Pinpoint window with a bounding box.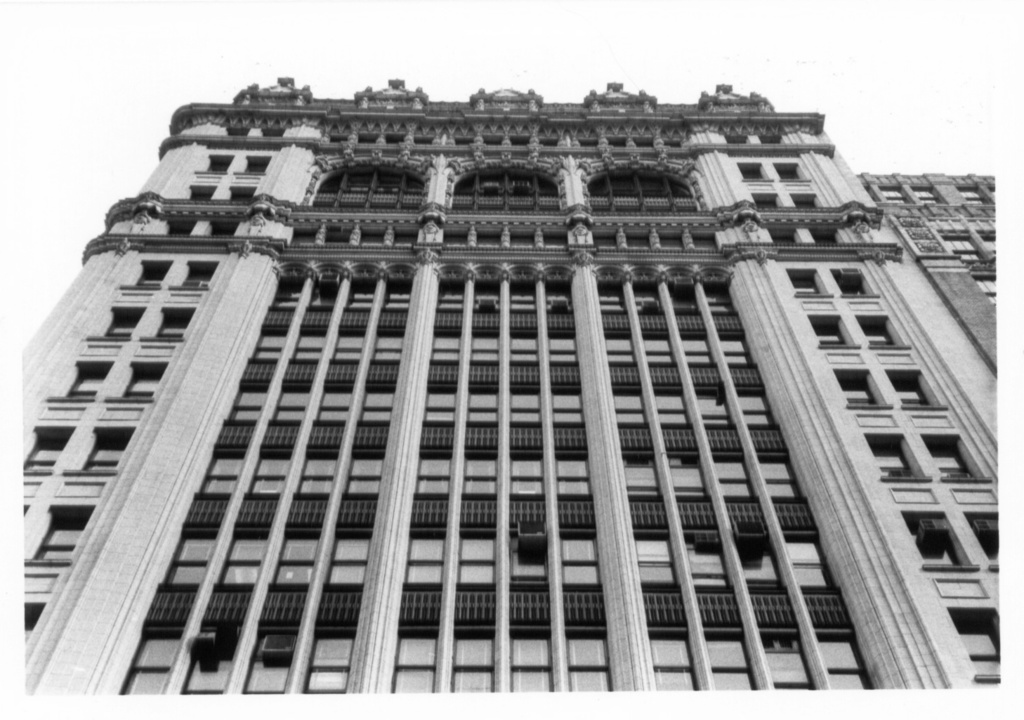
detection(391, 634, 437, 694).
